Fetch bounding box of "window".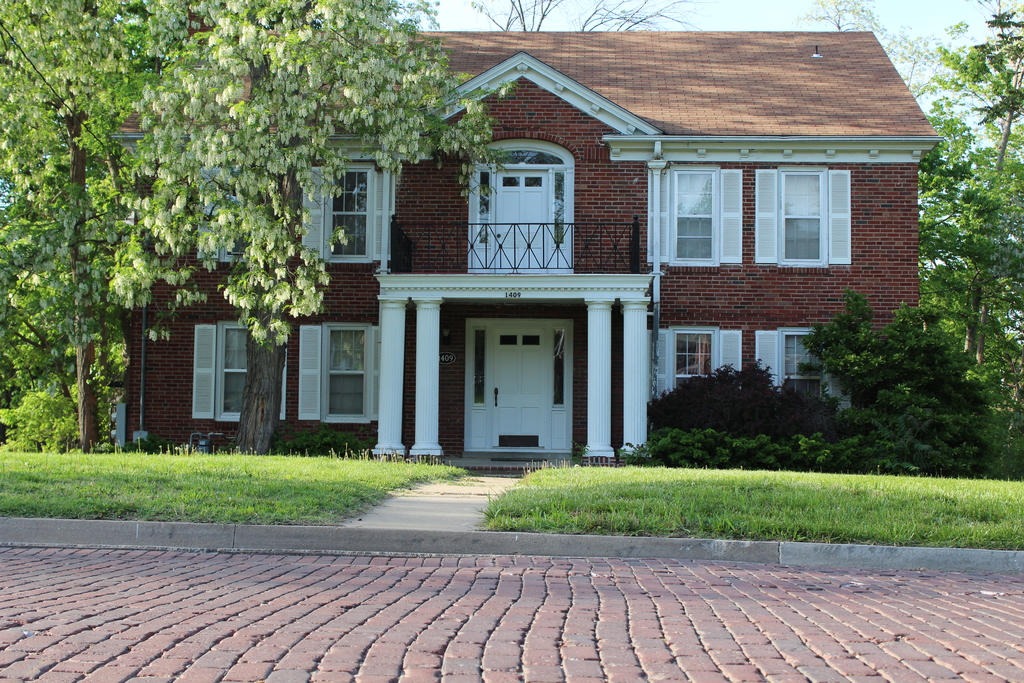
Bbox: box=[753, 324, 859, 409].
